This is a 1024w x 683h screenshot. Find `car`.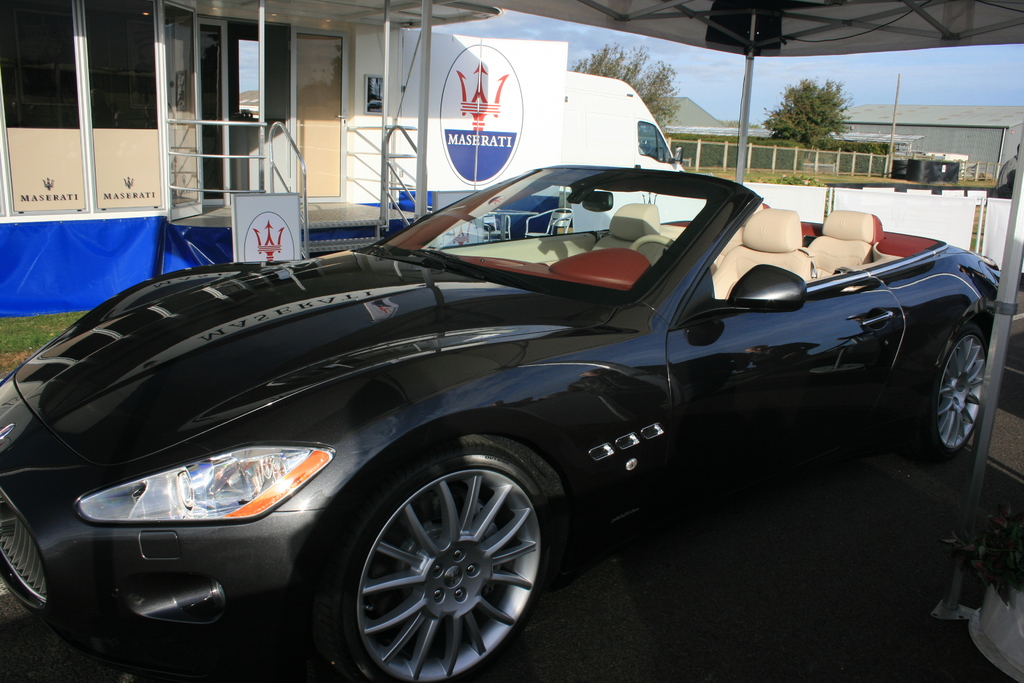
Bounding box: detection(18, 144, 981, 678).
